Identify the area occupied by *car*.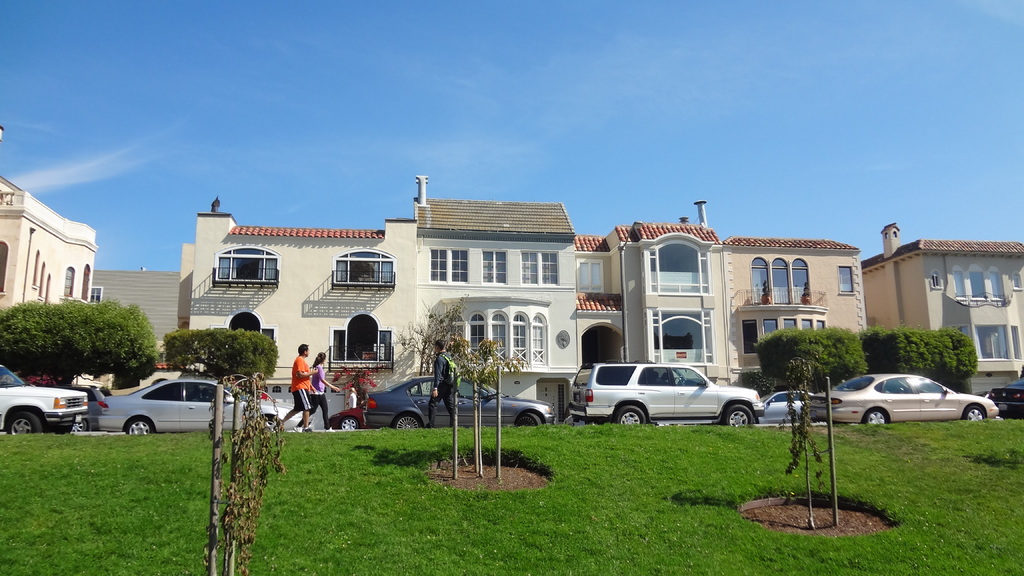
Area: 91 367 305 429.
